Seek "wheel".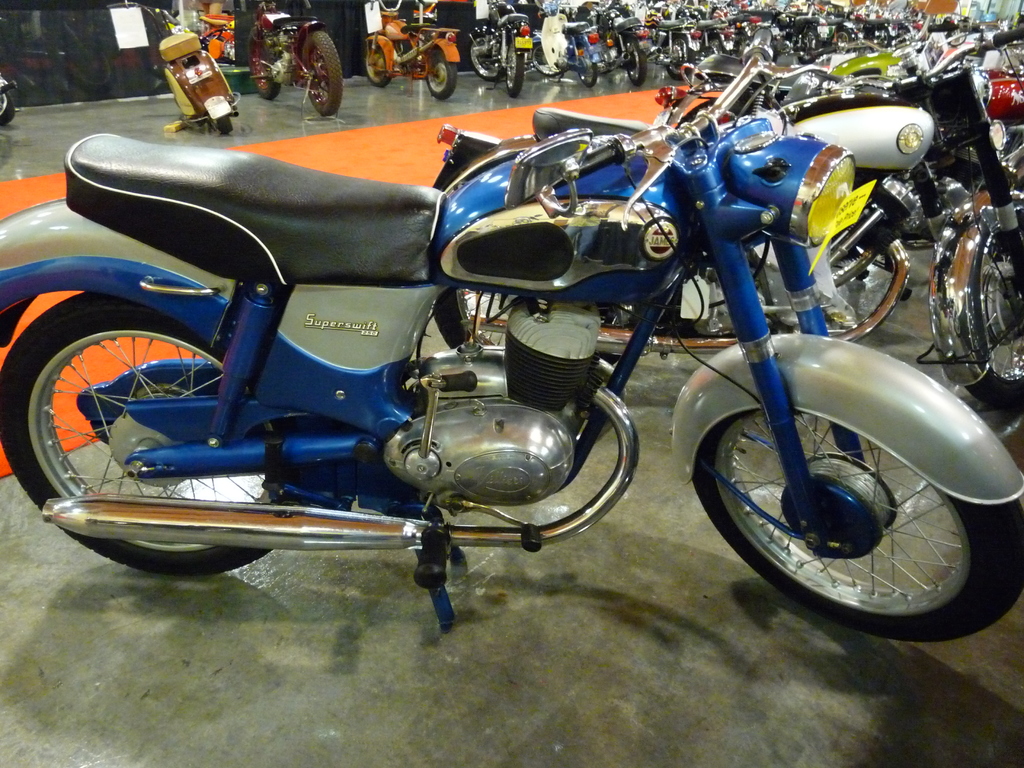
detection(0, 292, 293, 575).
